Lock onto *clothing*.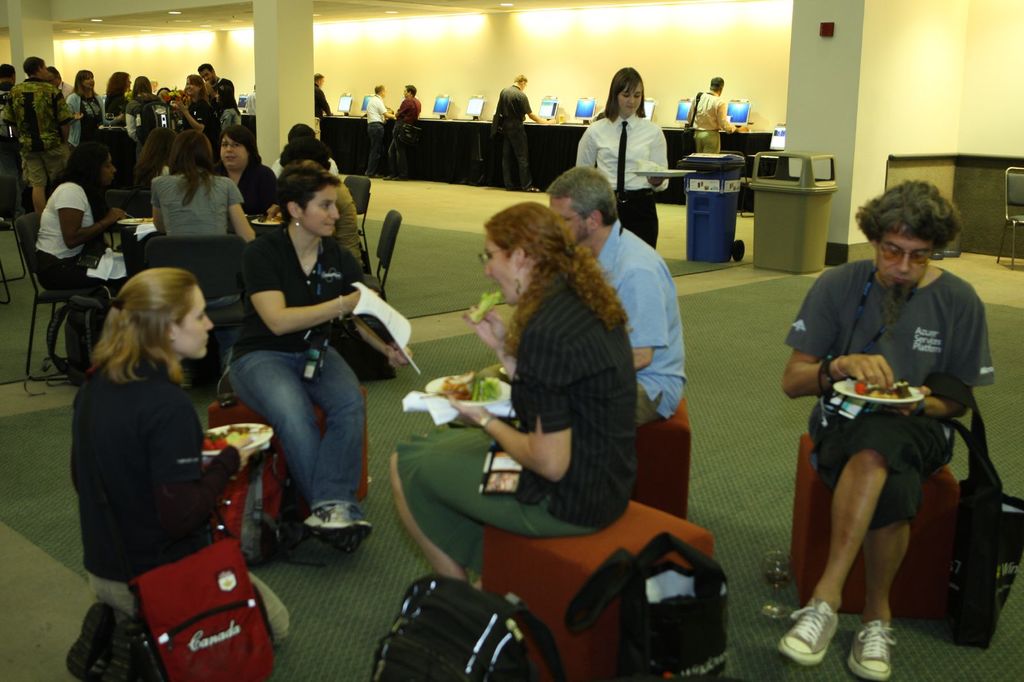
Locked: BBox(391, 284, 646, 590).
